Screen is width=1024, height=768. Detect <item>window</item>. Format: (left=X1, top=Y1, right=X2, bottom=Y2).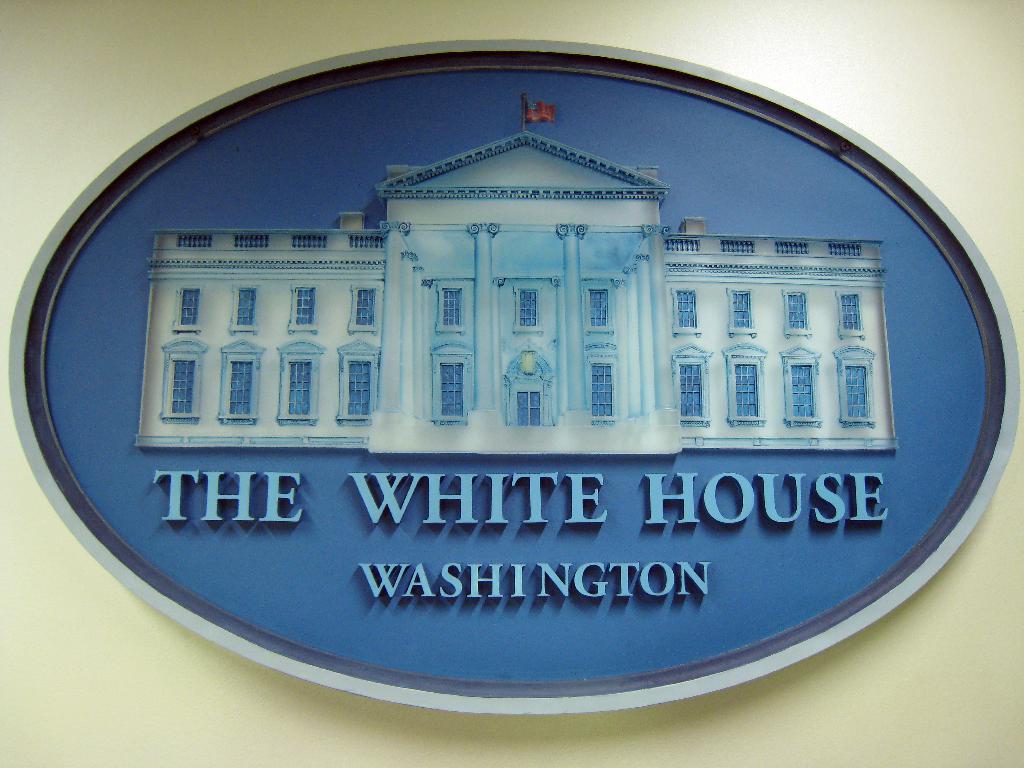
(left=837, top=362, right=867, bottom=418).
